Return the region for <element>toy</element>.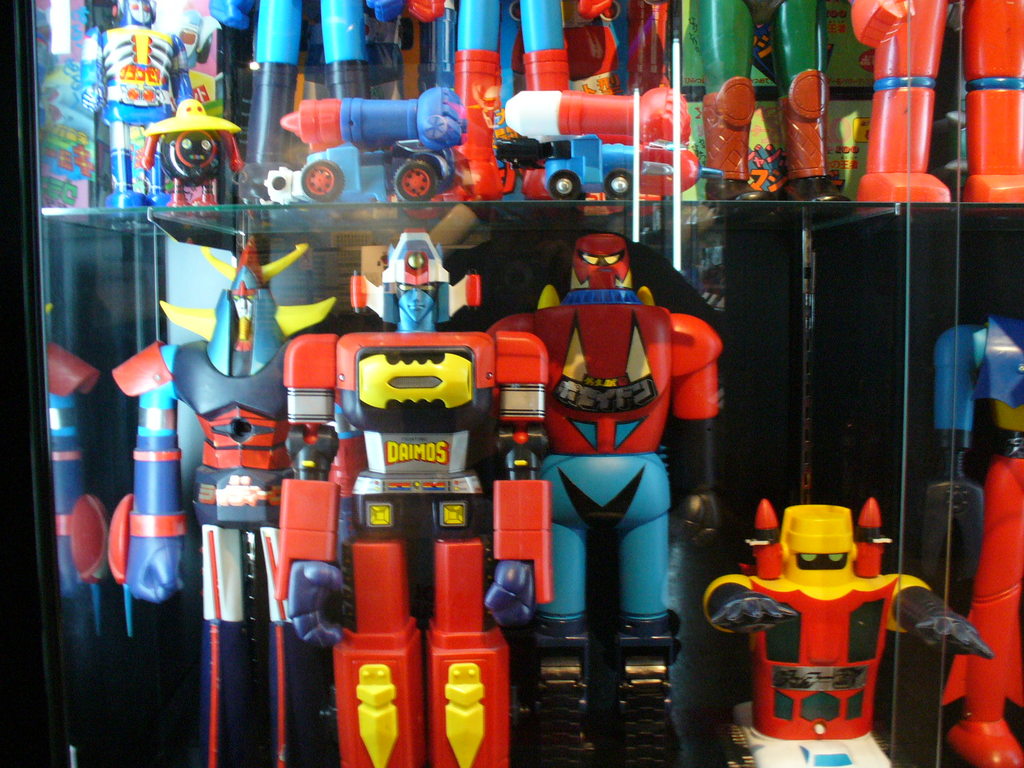
select_region(487, 224, 724, 767).
